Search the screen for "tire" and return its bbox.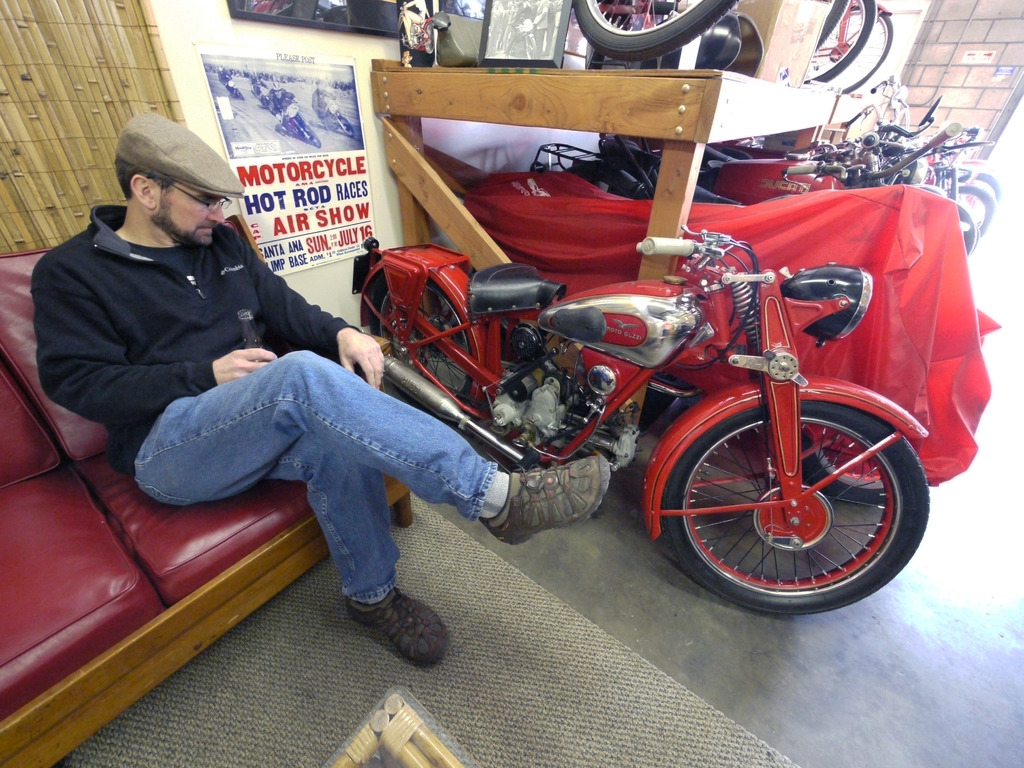
Found: region(956, 170, 999, 223).
